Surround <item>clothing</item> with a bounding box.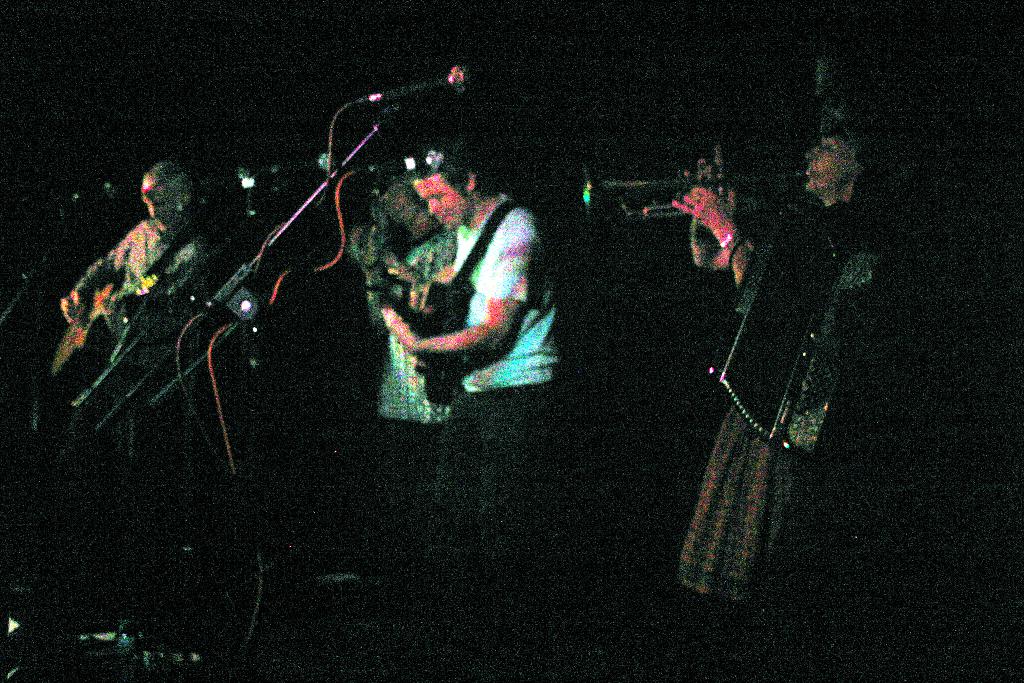
(x1=419, y1=190, x2=569, y2=639).
